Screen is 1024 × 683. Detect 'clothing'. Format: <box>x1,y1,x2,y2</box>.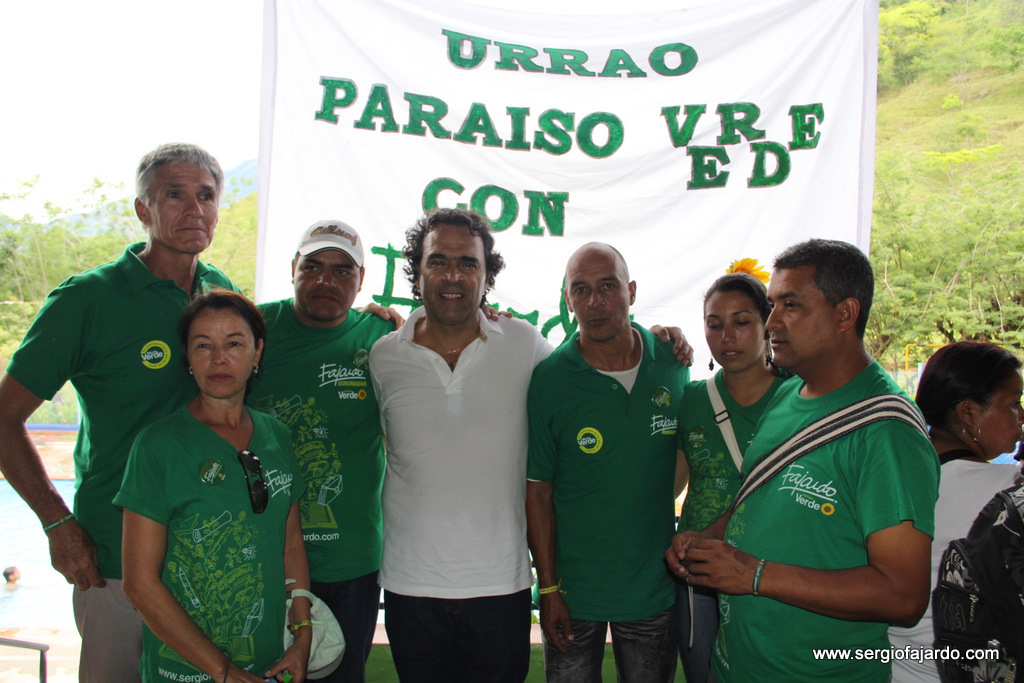
<box>365,311,555,682</box>.
